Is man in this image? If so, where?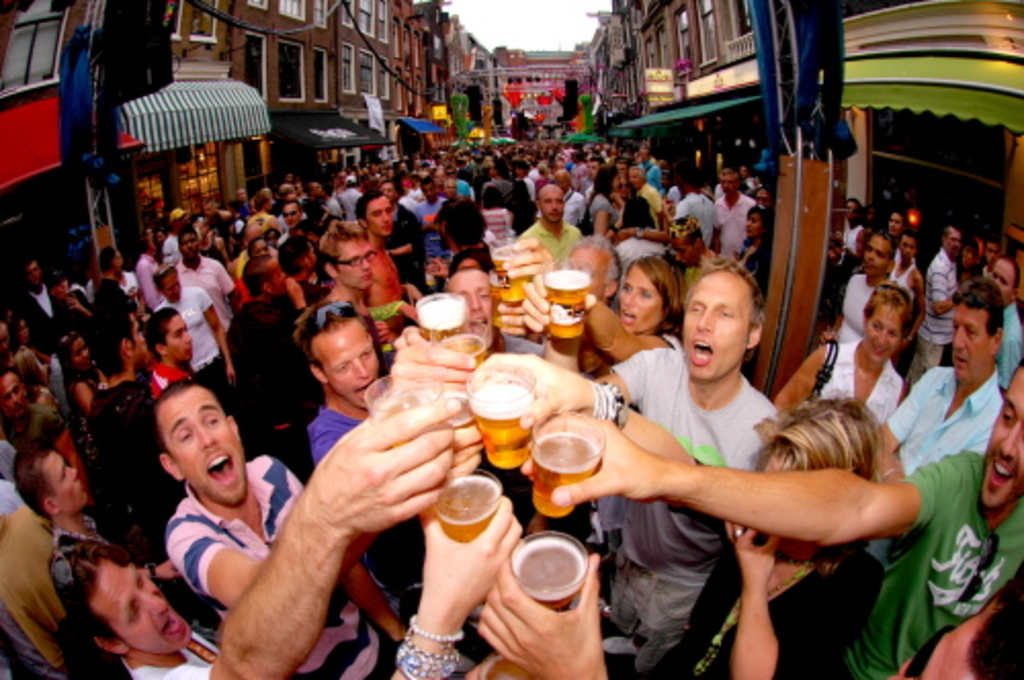
Yes, at x1=135, y1=236, x2=166, y2=317.
